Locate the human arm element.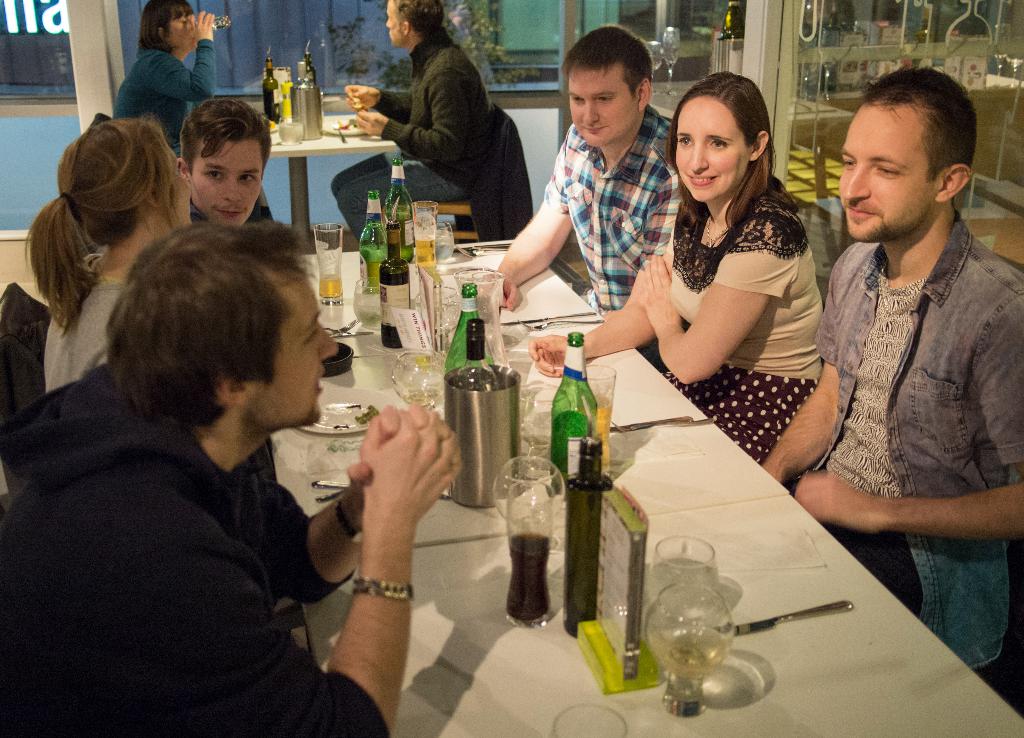
Element bbox: pyautogui.locateOnScreen(639, 212, 796, 390).
